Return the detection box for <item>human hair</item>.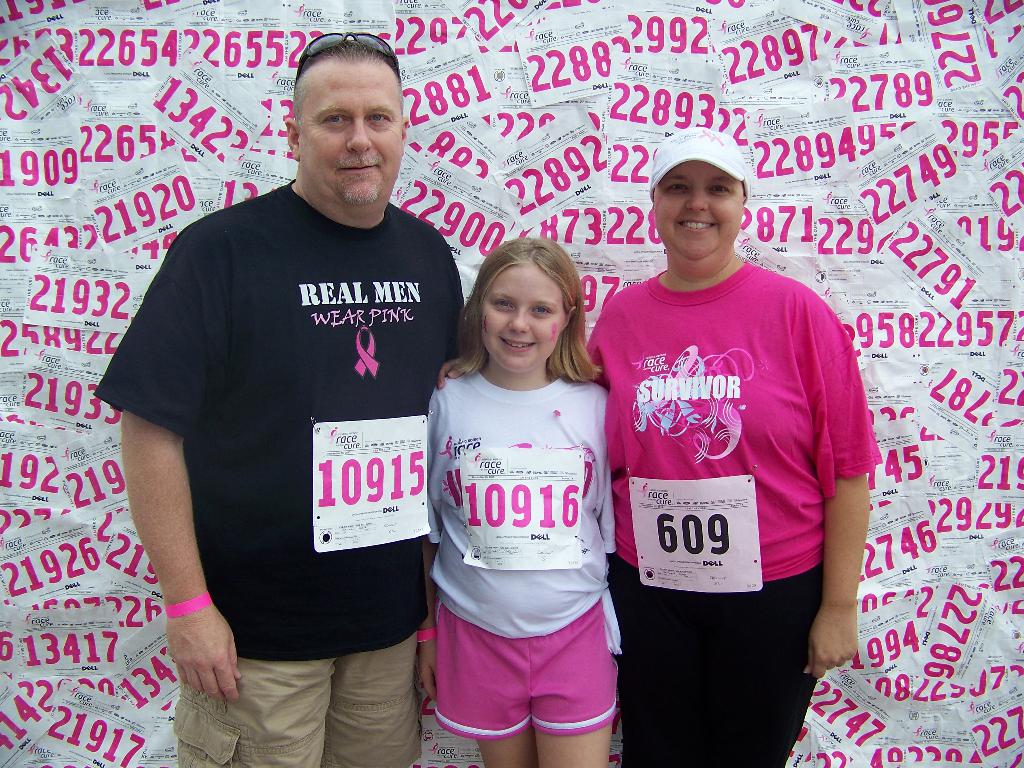
289,40,406,129.
